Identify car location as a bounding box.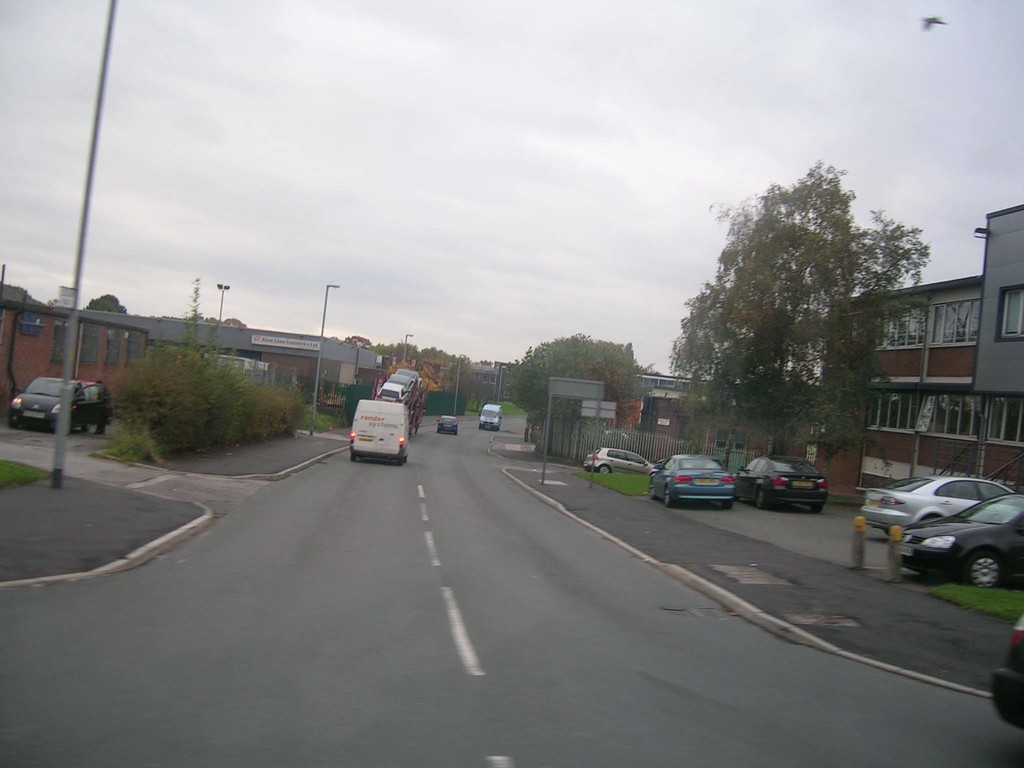
select_region(897, 493, 1023, 588).
